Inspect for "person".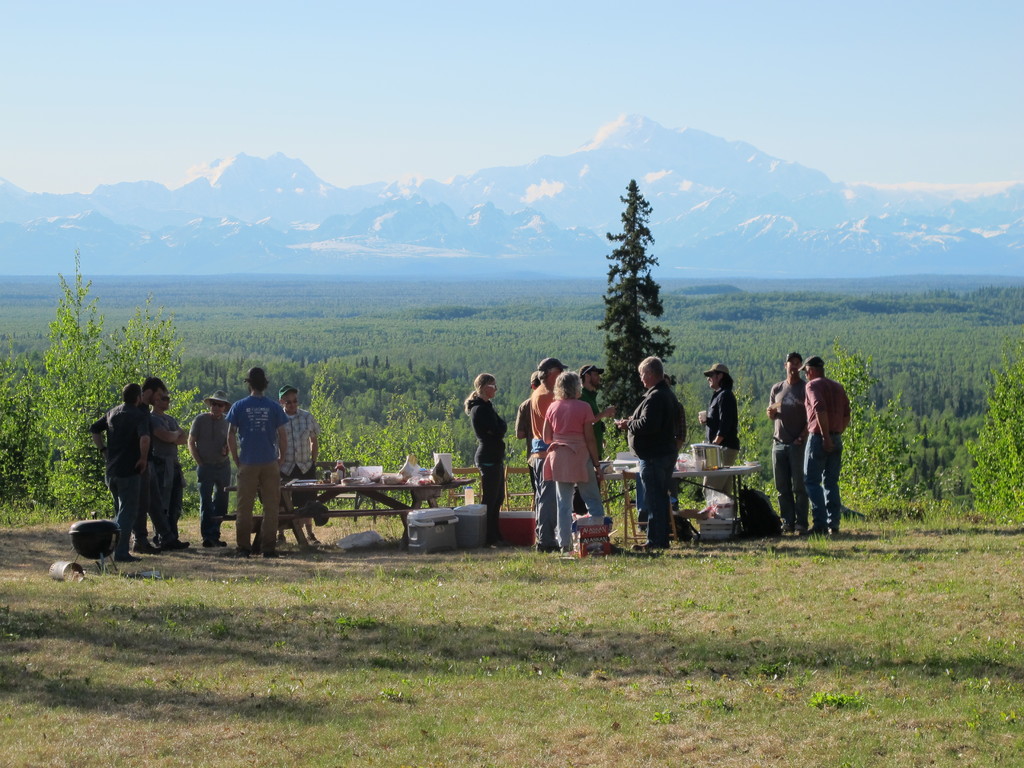
Inspection: locate(695, 359, 742, 465).
